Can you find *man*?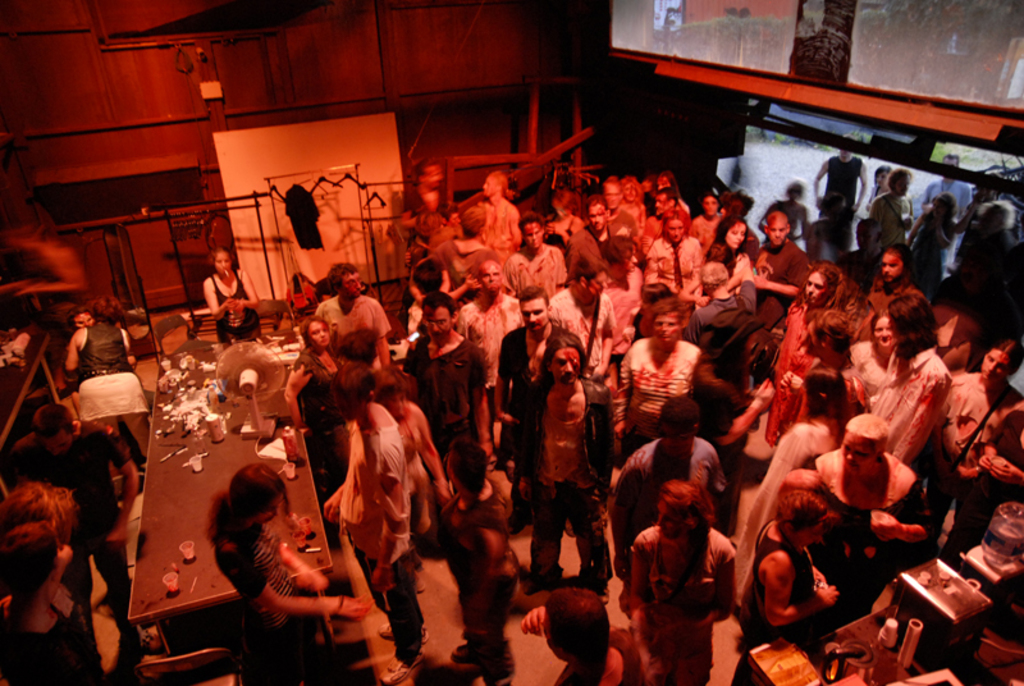
Yes, bounding box: box(312, 262, 393, 376).
